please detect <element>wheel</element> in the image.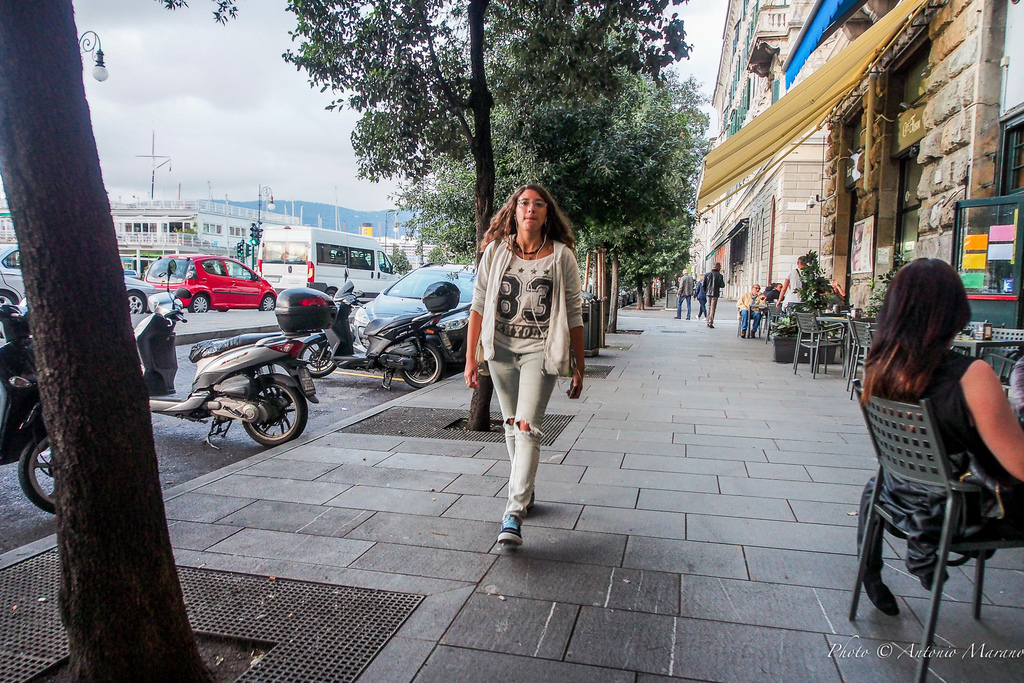
locate(127, 292, 145, 312).
